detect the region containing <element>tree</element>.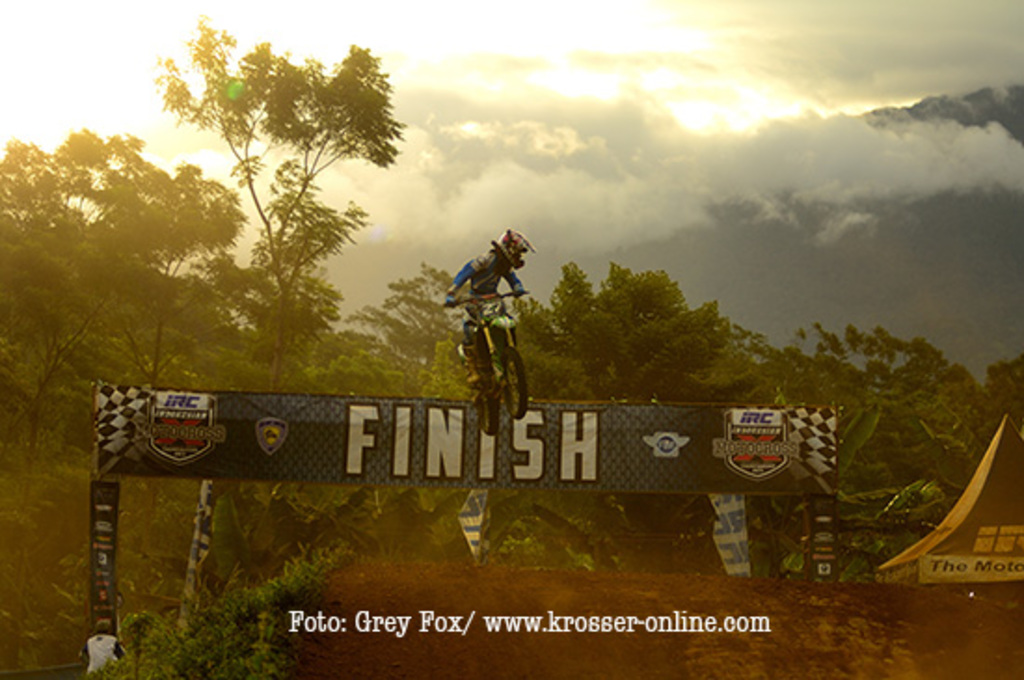
x1=333 y1=261 x2=469 y2=386.
